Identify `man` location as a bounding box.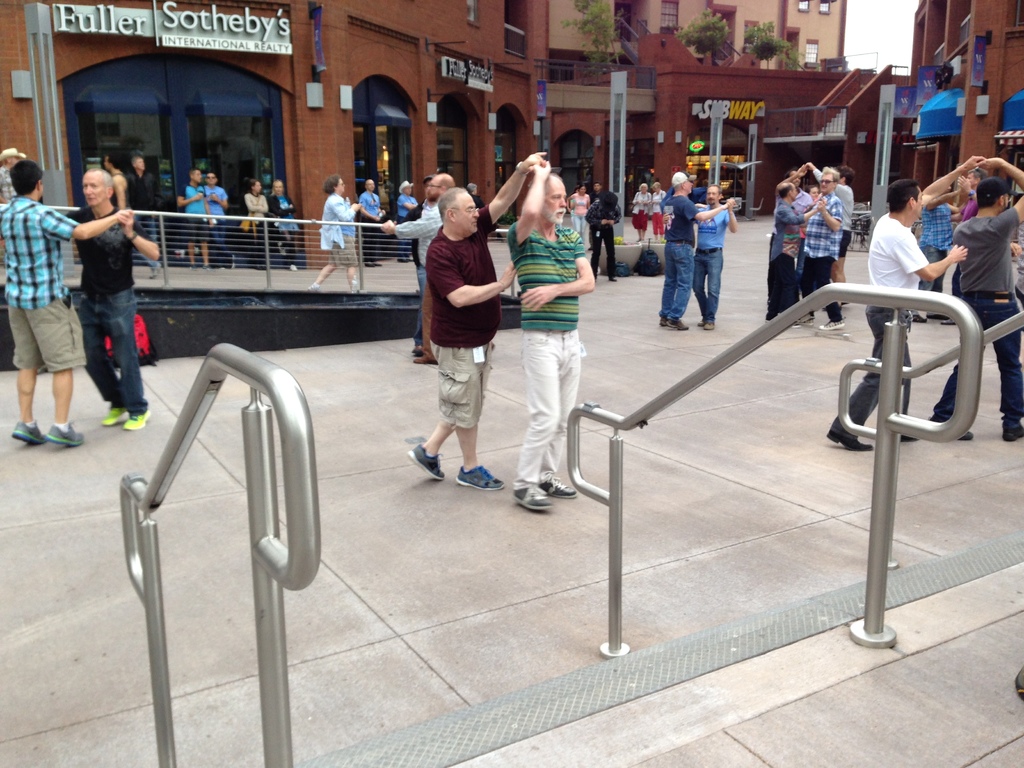
BBox(204, 172, 235, 262).
